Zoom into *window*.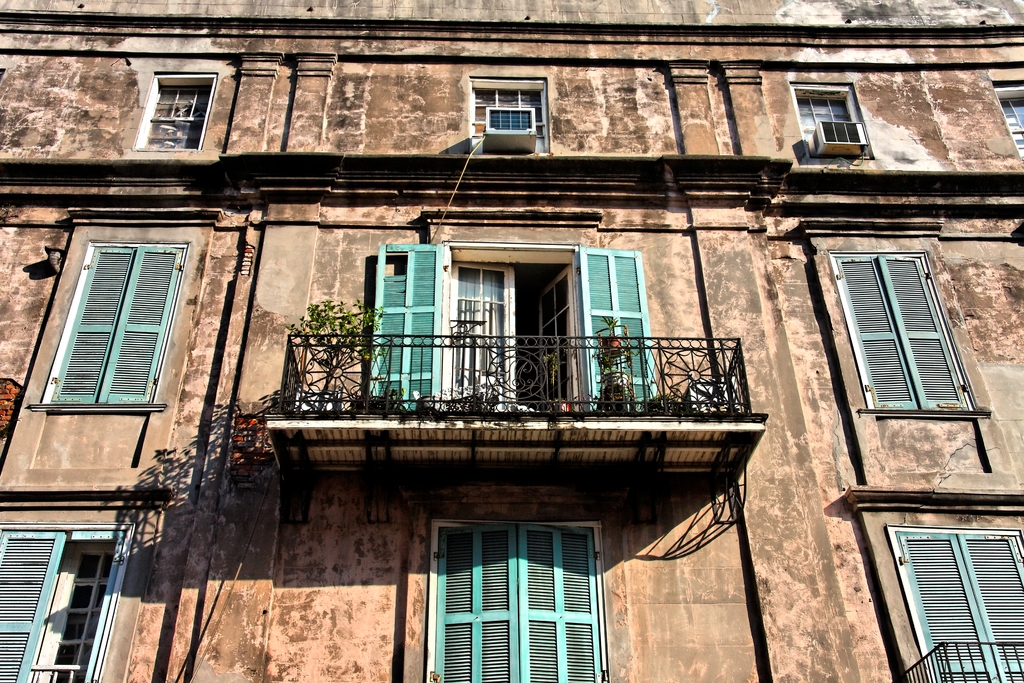
Zoom target: detection(434, 522, 598, 682).
